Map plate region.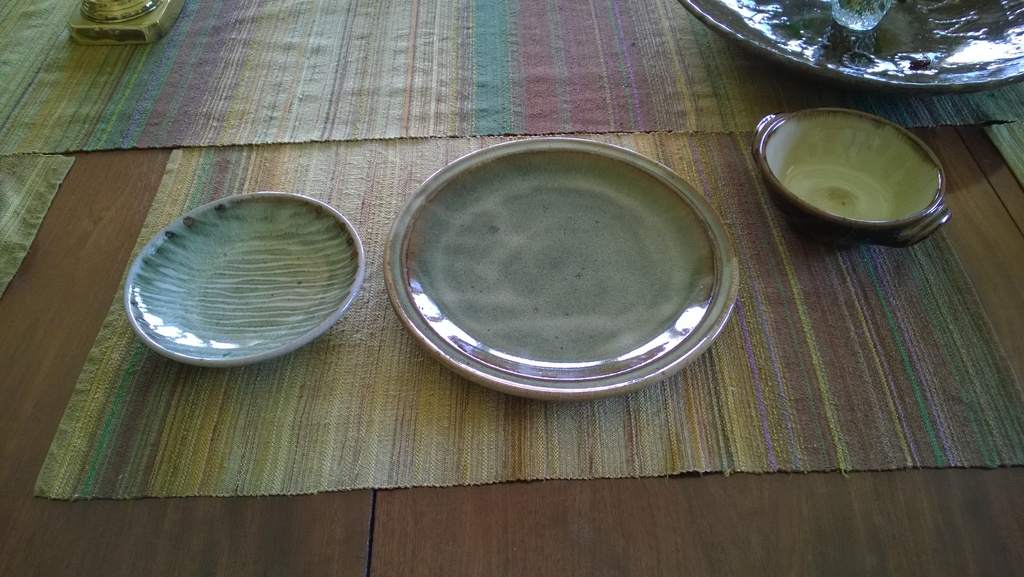
Mapped to l=120, t=190, r=371, b=371.
